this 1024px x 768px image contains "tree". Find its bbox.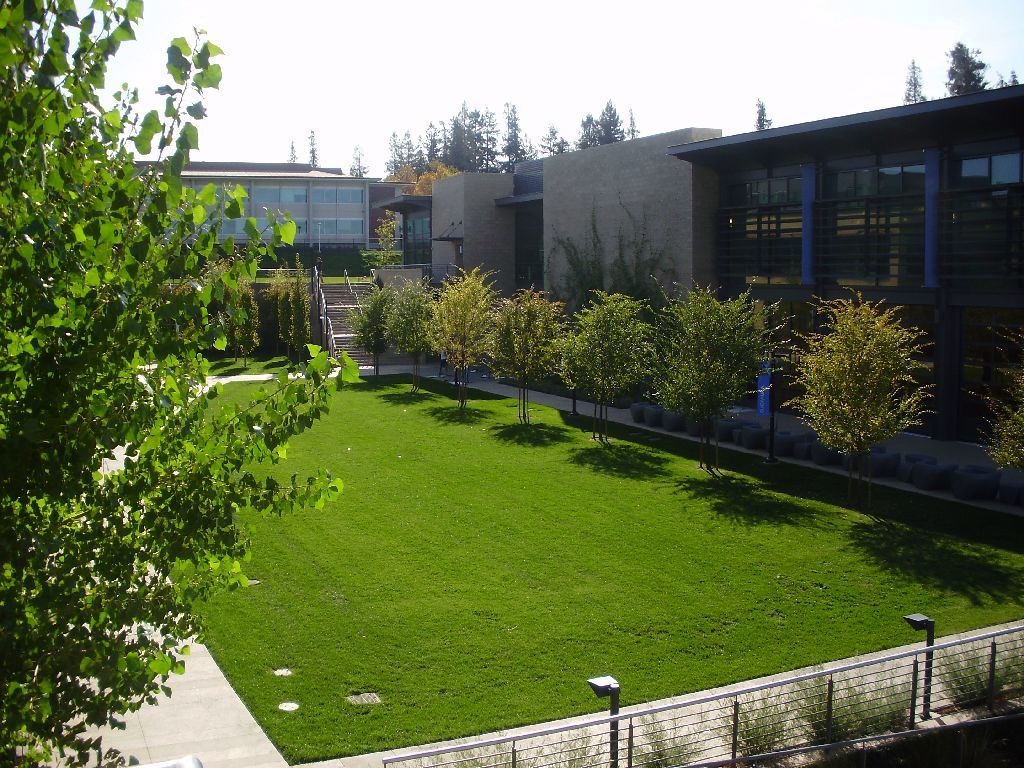
box=[798, 270, 925, 462].
